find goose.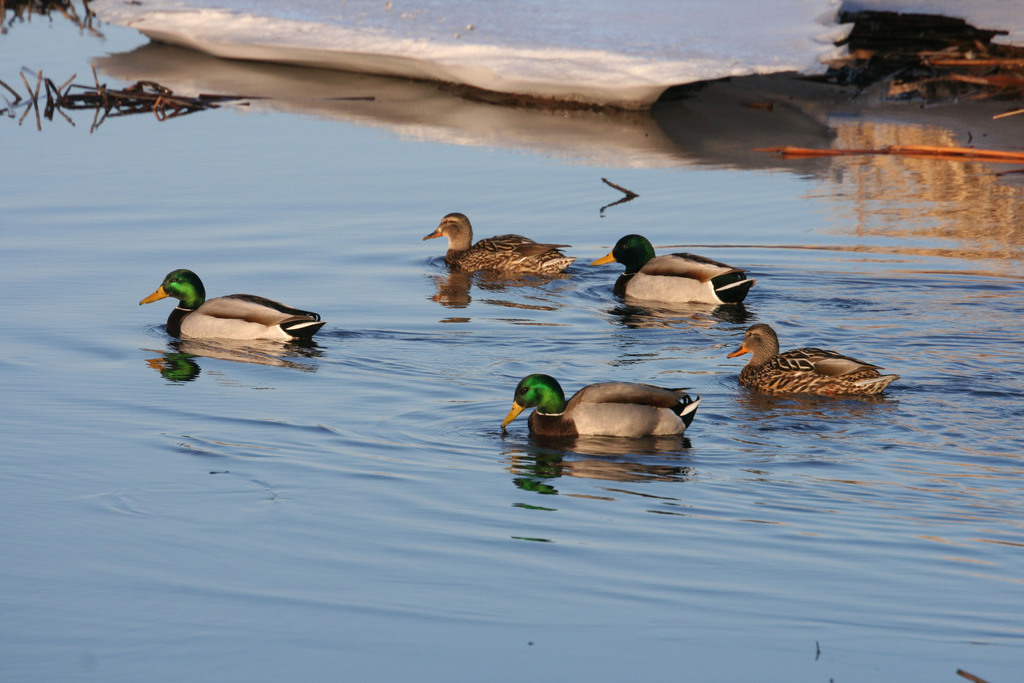
601/236/755/312.
